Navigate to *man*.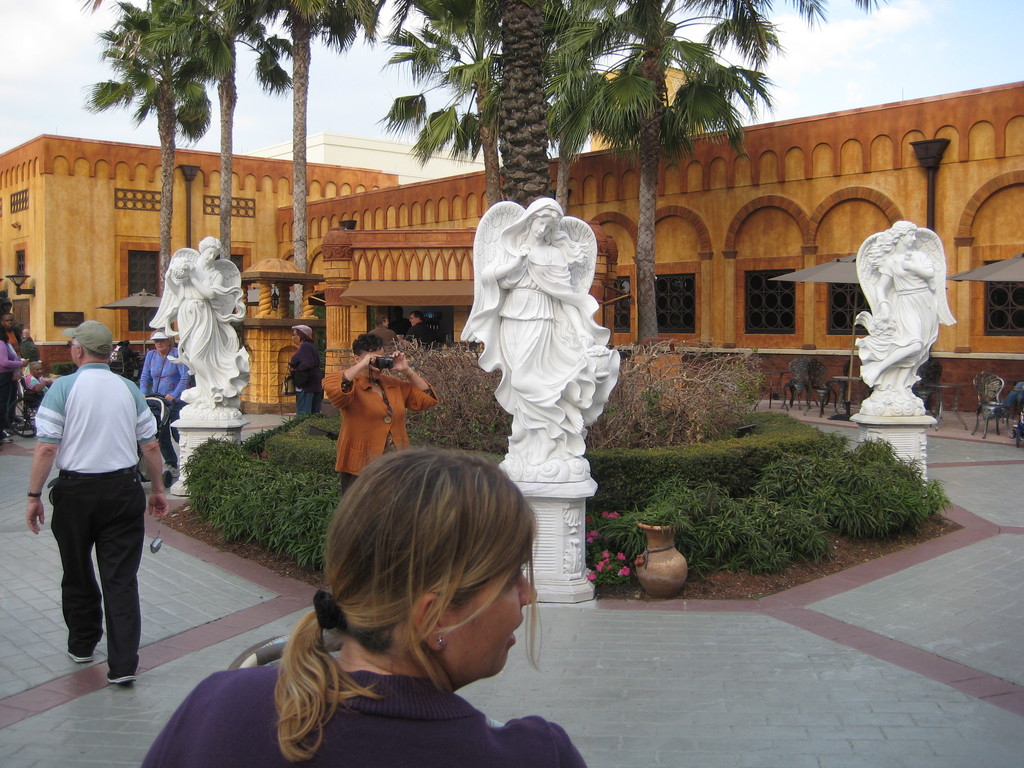
Navigation target: [370,315,397,346].
